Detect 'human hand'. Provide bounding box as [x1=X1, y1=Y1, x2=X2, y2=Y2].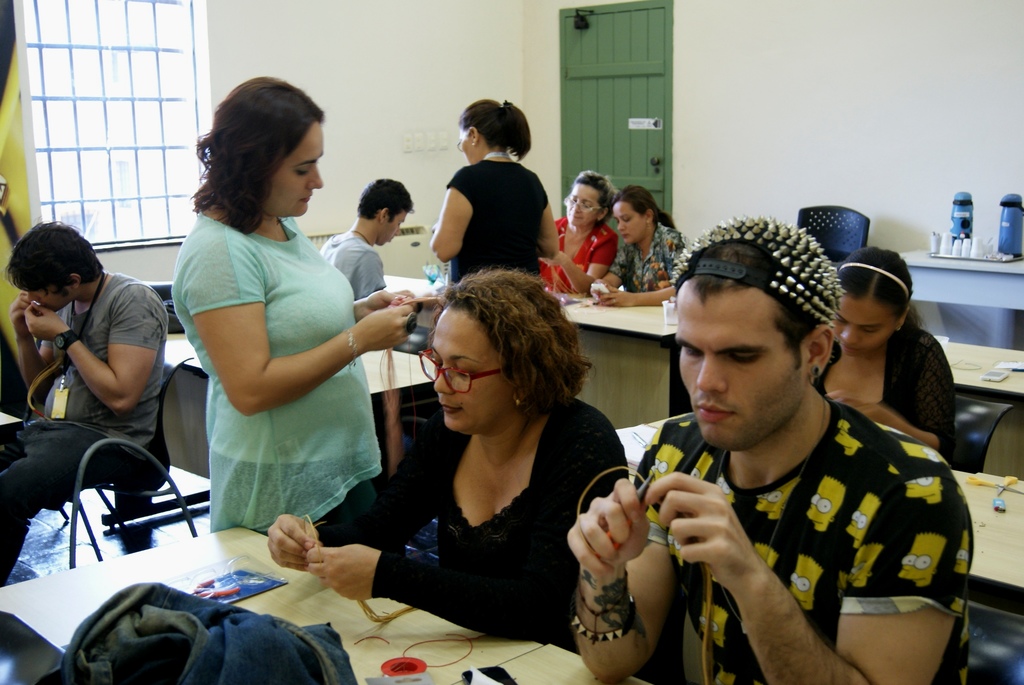
[x1=583, y1=493, x2=662, y2=590].
